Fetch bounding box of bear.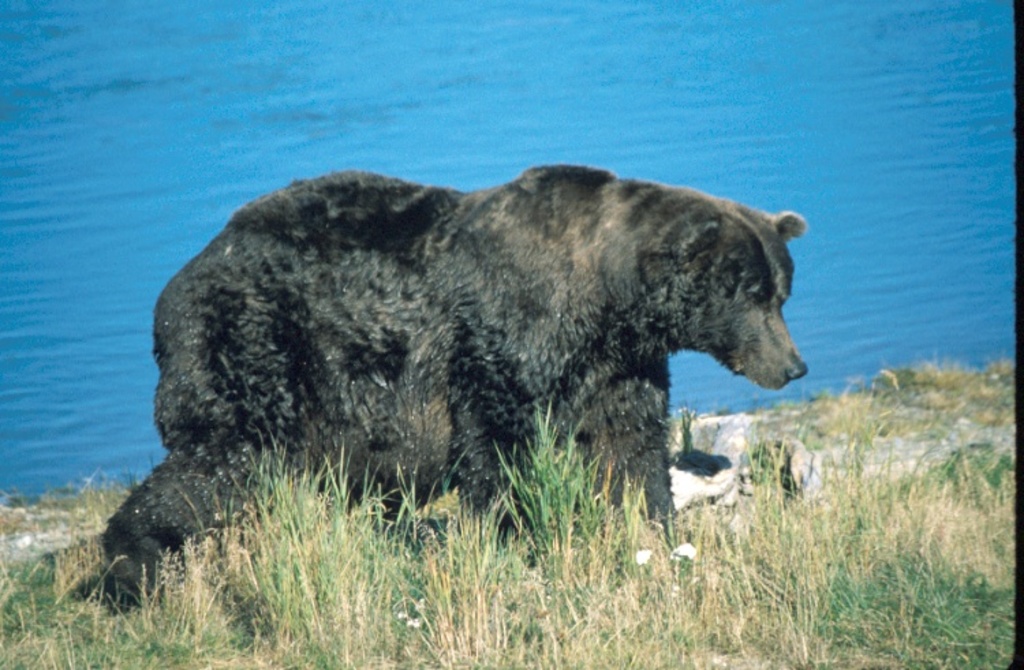
Bbox: region(100, 161, 811, 636).
